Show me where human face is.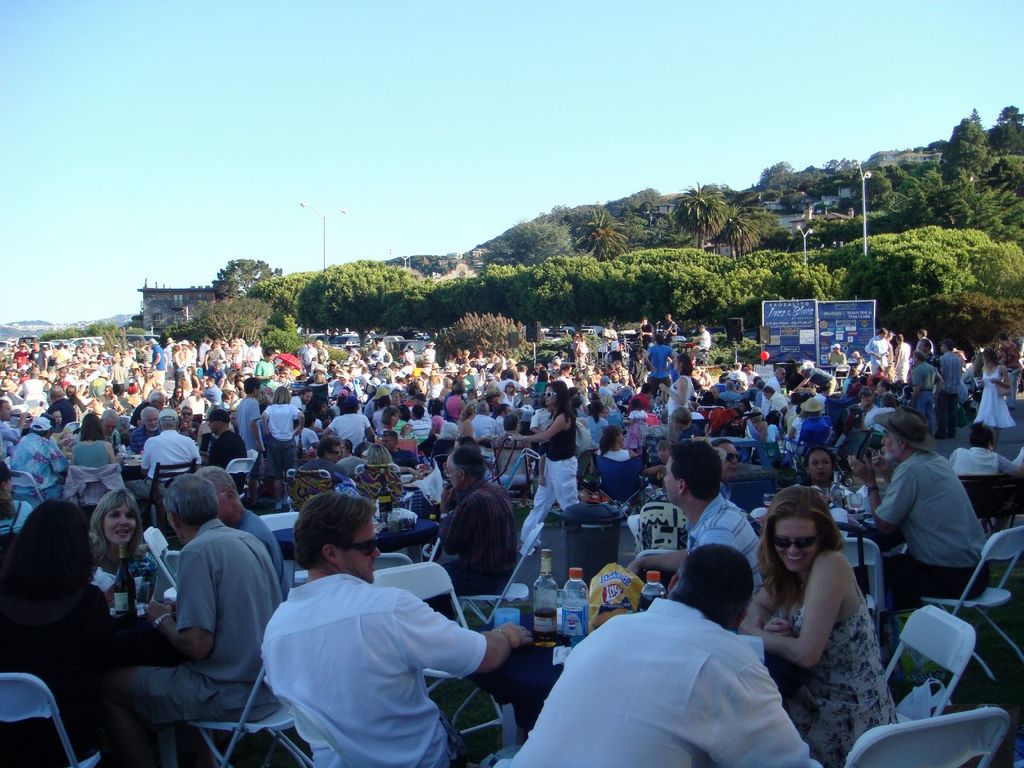
human face is at Rect(207, 418, 218, 431).
